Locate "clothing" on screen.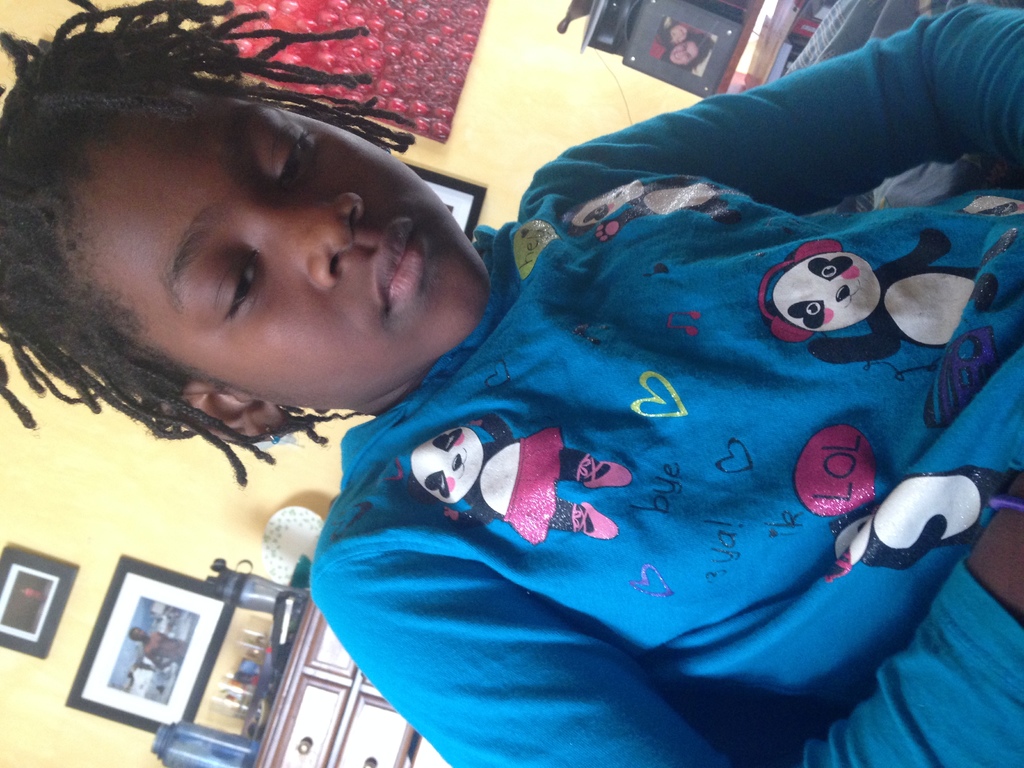
On screen at <region>297, 7, 1023, 767</region>.
